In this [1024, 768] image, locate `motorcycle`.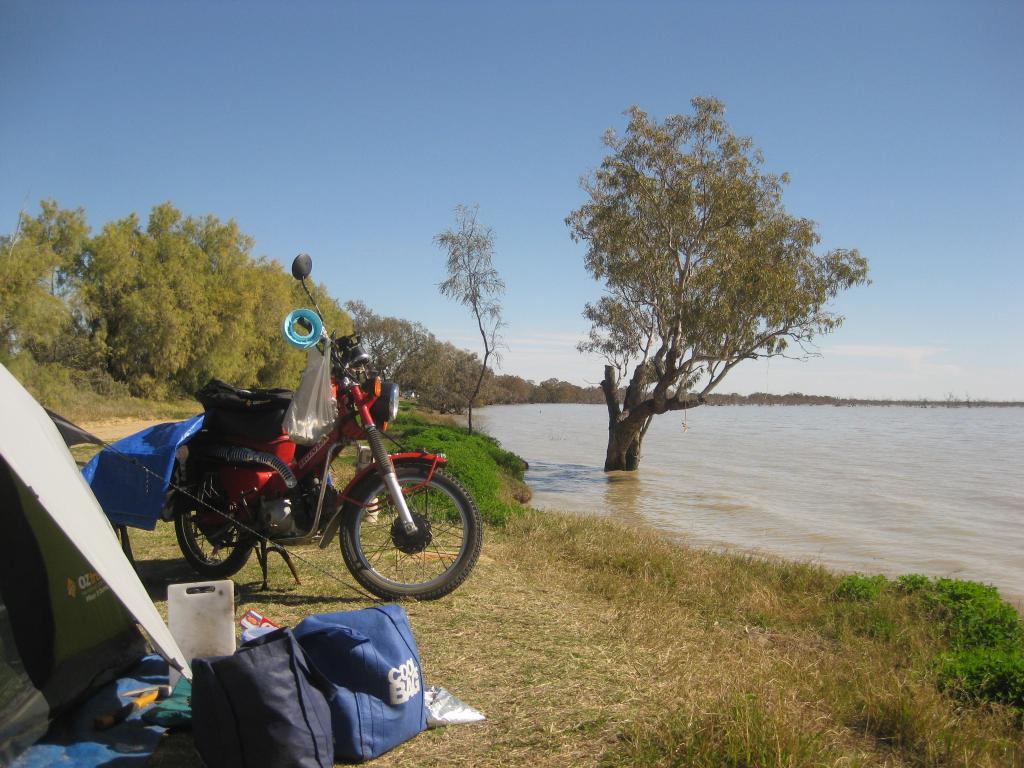
Bounding box: locate(170, 251, 482, 598).
